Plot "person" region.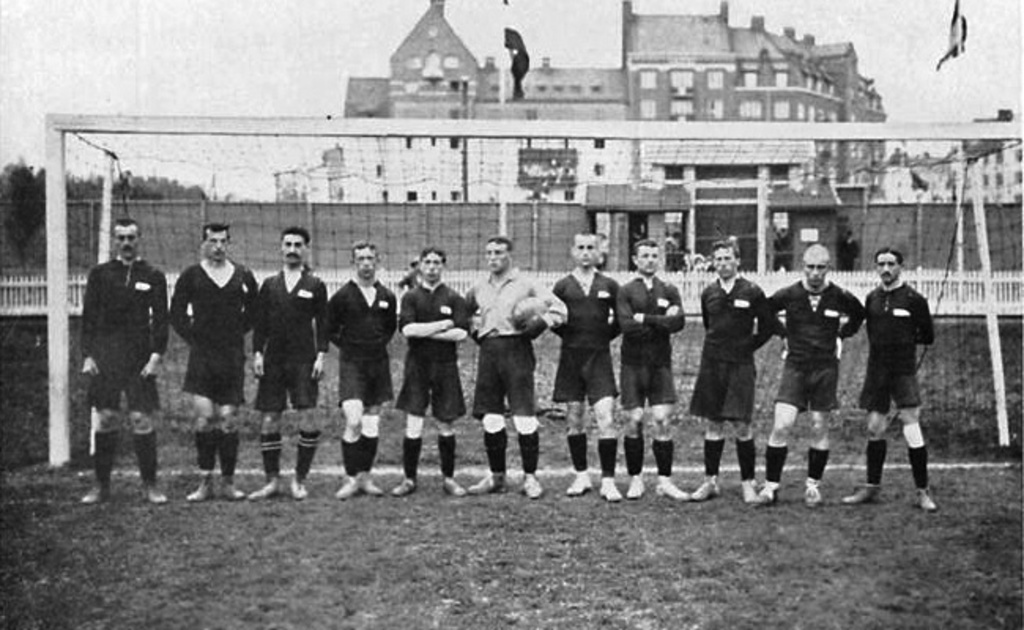
Plotted at [466, 235, 572, 498].
